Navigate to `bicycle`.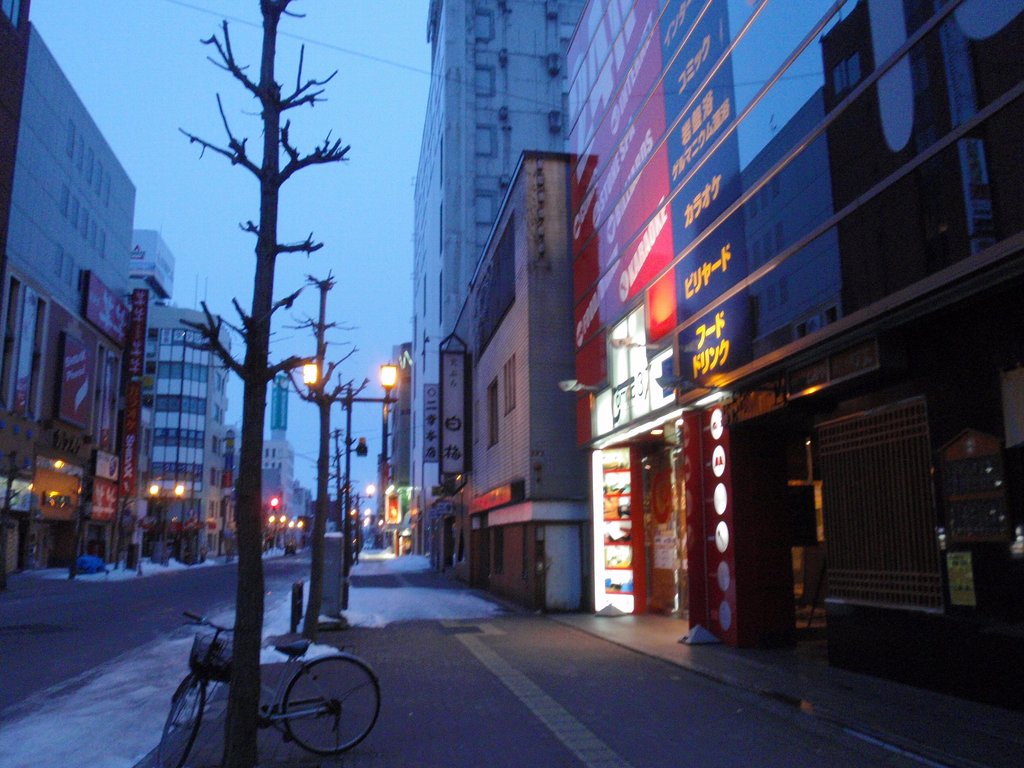
Navigation target: (x1=159, y1=612, x2=383, y2=764).
